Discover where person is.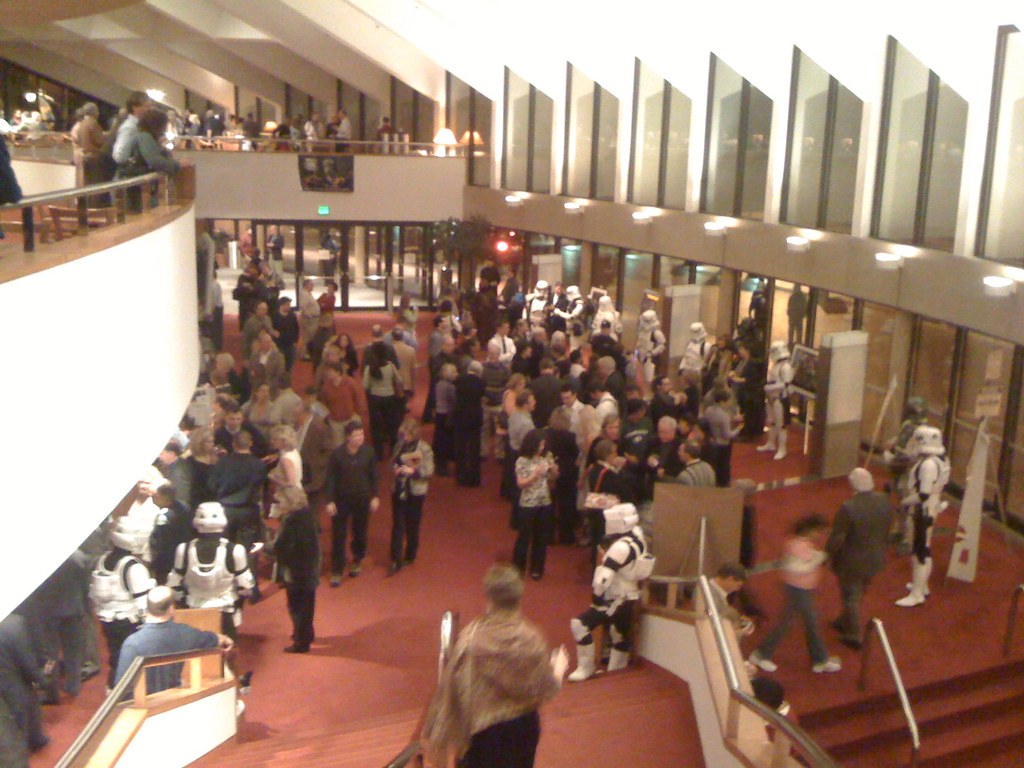
Discovered at region(588, 411, 625, 498).
